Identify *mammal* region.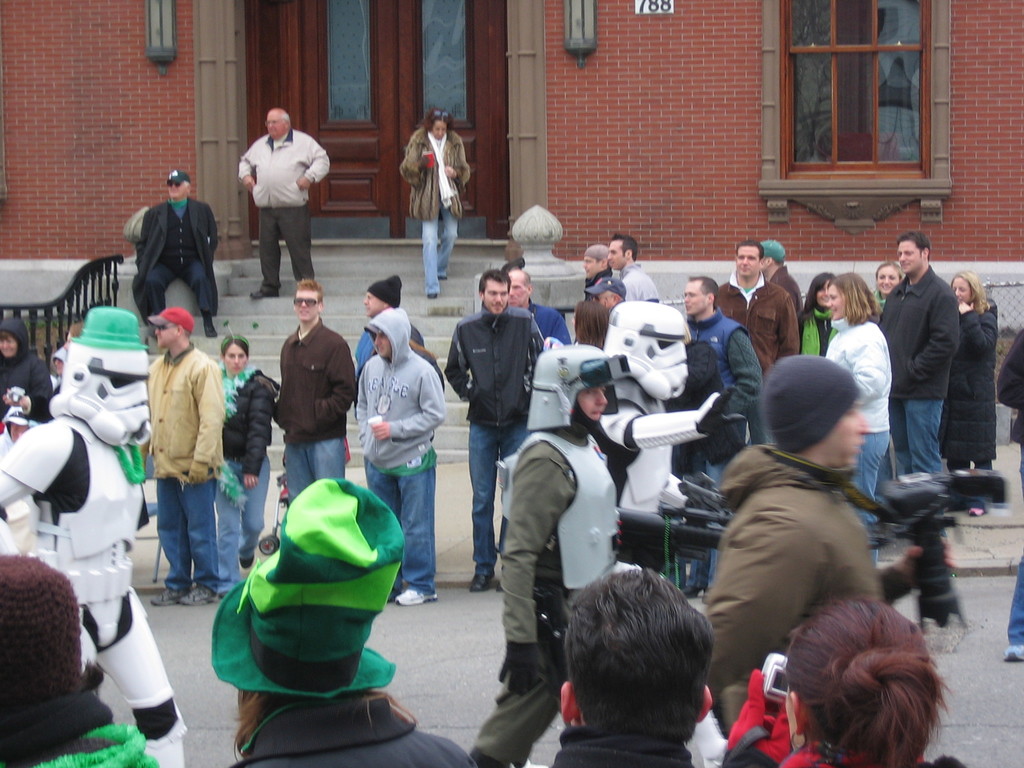
Region: (left=0, top=555, right=160, bottom=767).
